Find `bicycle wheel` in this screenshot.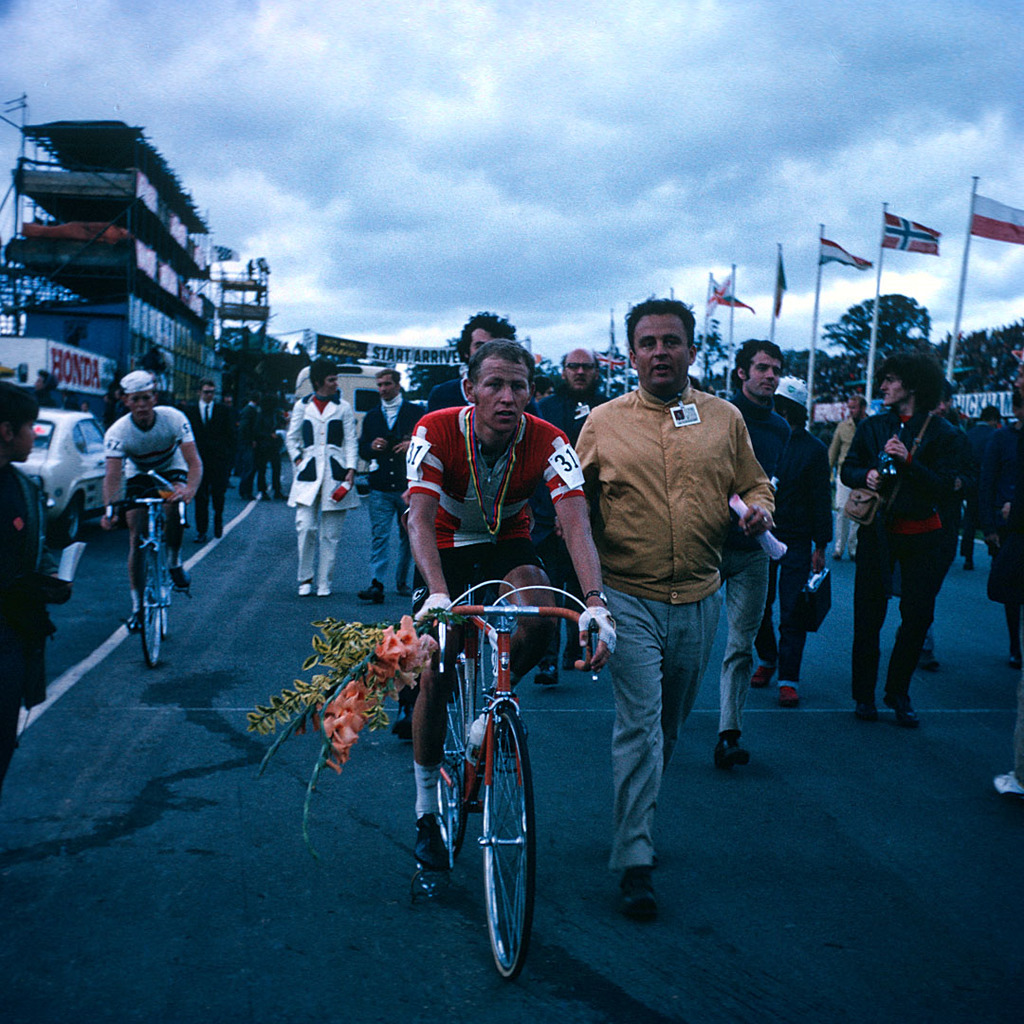
The bounding box for `bicycle wheel` is detection(161, 539, 175, 644).
